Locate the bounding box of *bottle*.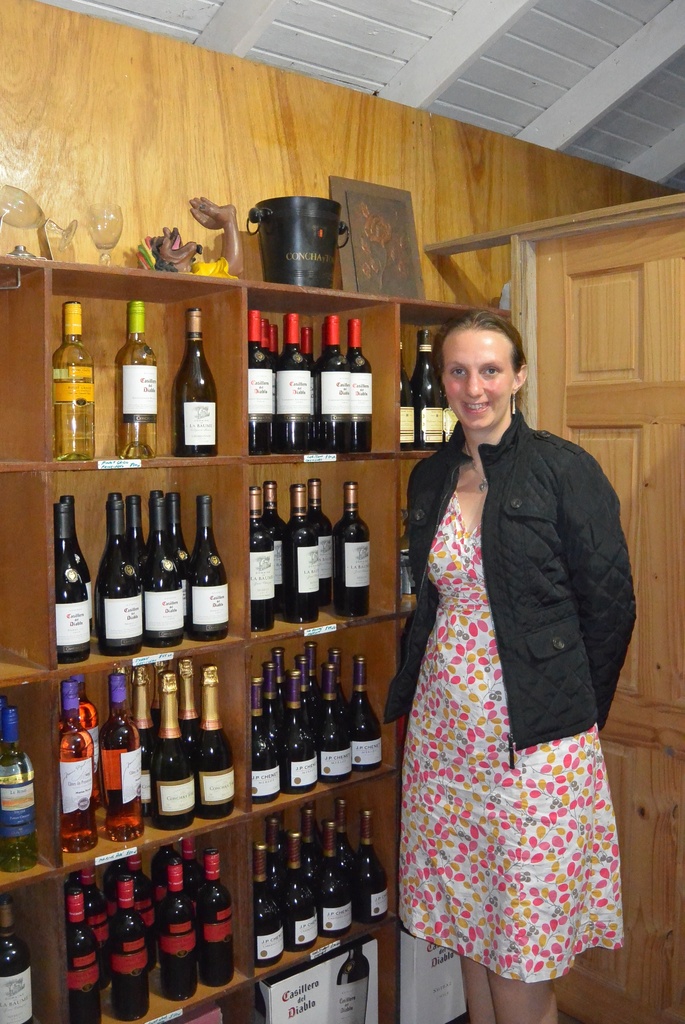
Bounding box: [126,852,161,972].
